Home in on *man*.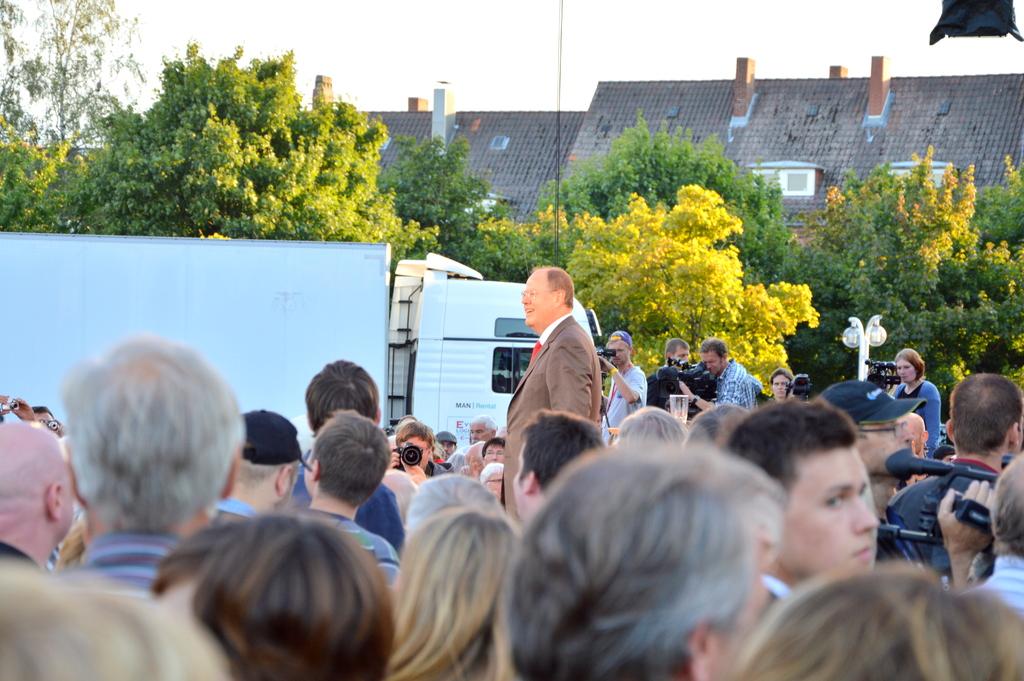
Homed in at locate(0, 394, 51, 427).
